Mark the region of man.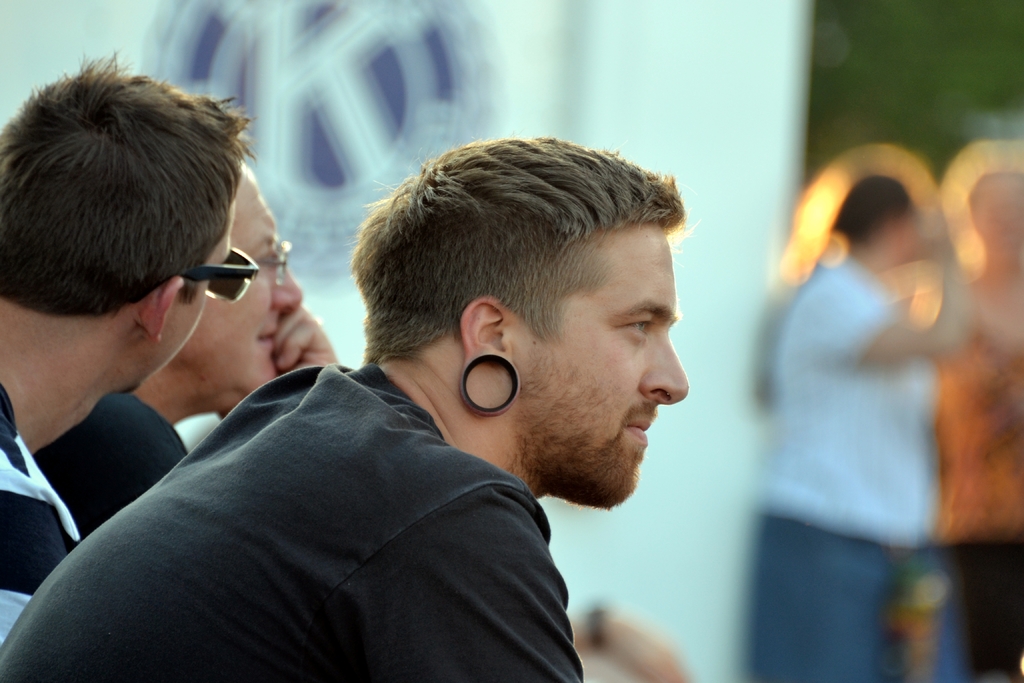
Region: Rect(31, 158, 340, 542).
